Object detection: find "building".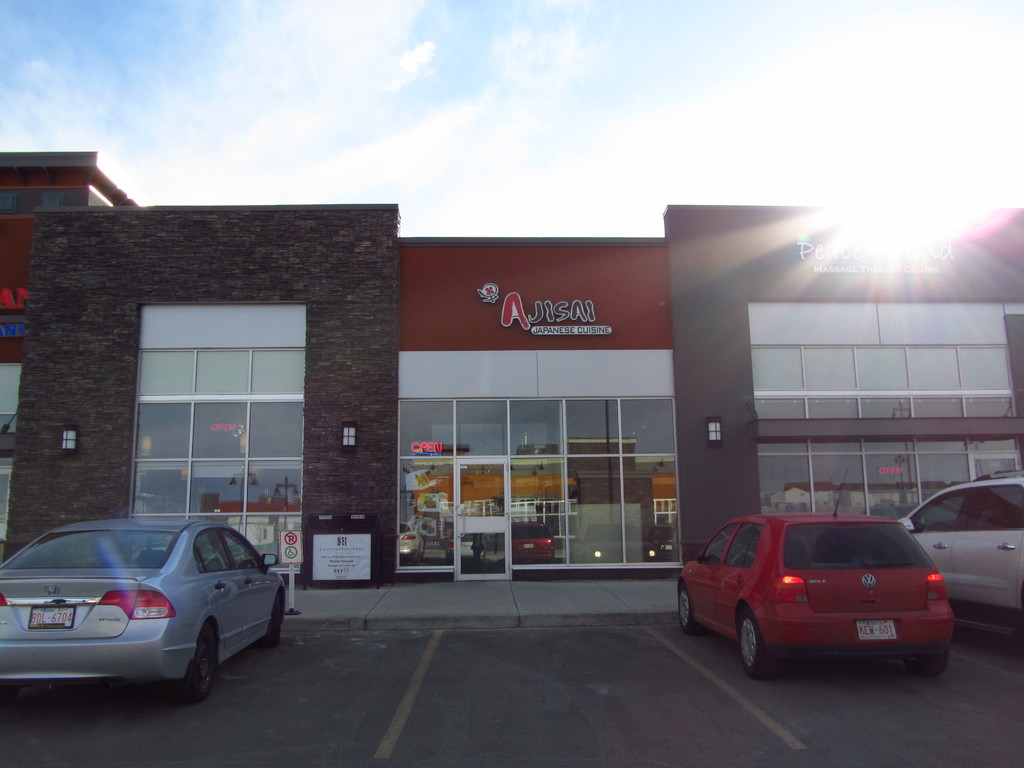
bbox=[0, 151, 1023, 621].
